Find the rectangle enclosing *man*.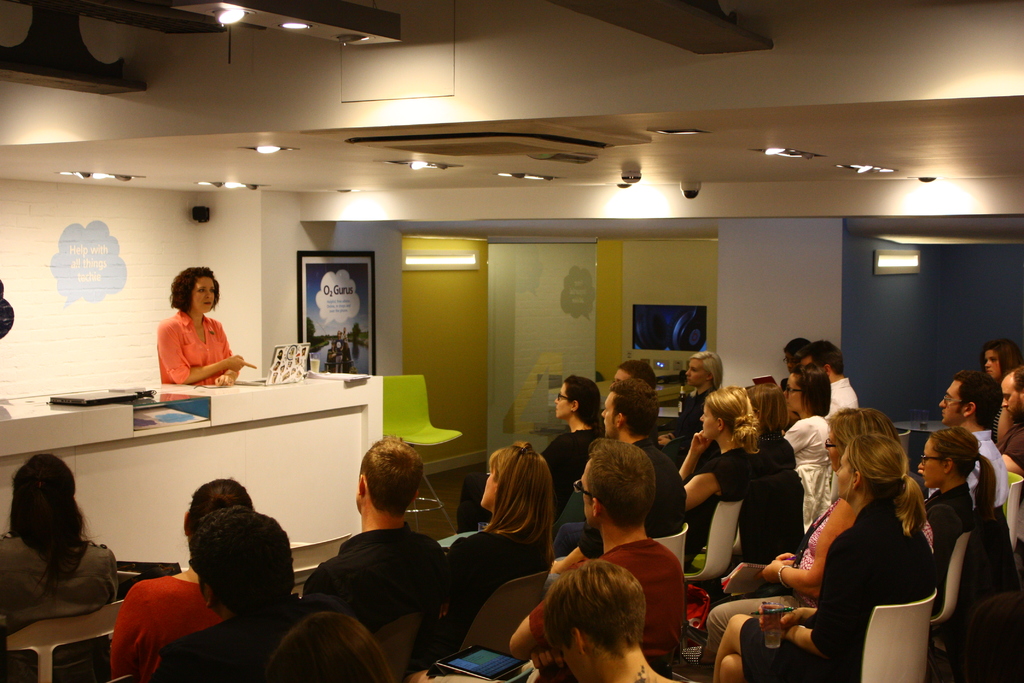
locate(596, 374, 687, 547).
